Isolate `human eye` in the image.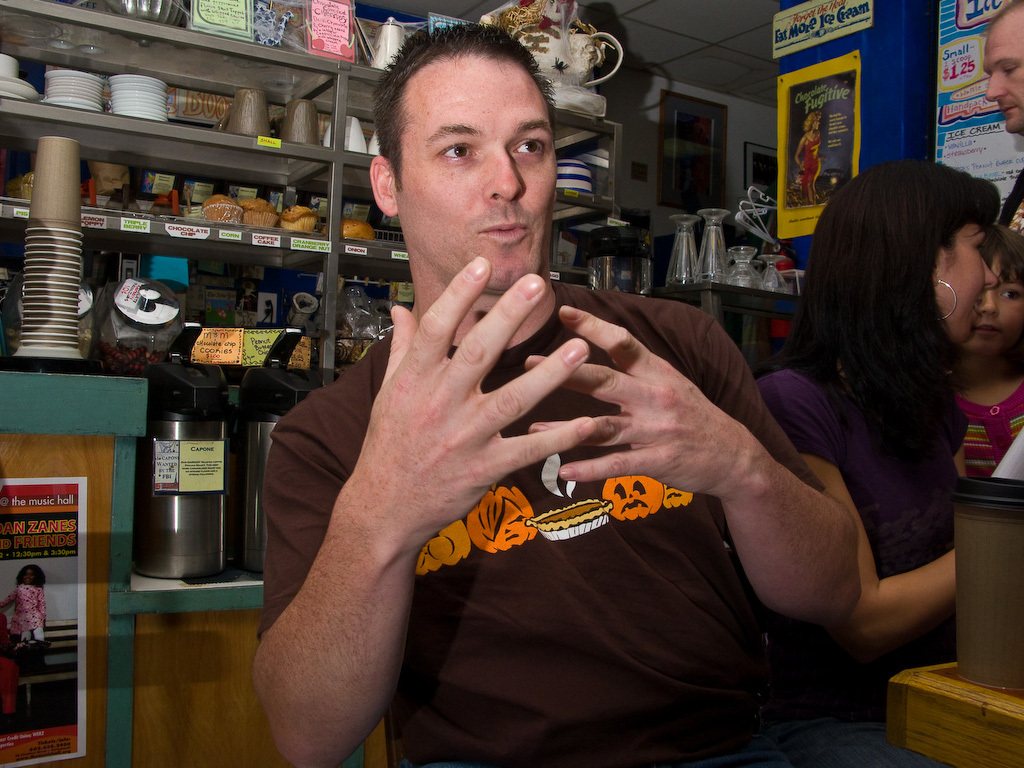
Isolated region: box(512, 137, 547, 161).
